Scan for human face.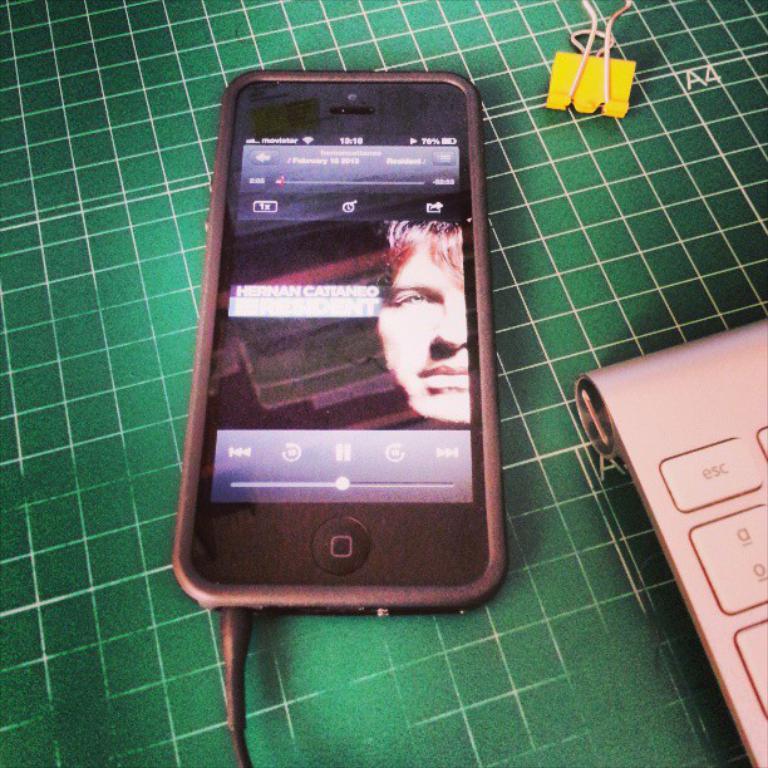
Scan result: detection(379, 240, 473, 424).
